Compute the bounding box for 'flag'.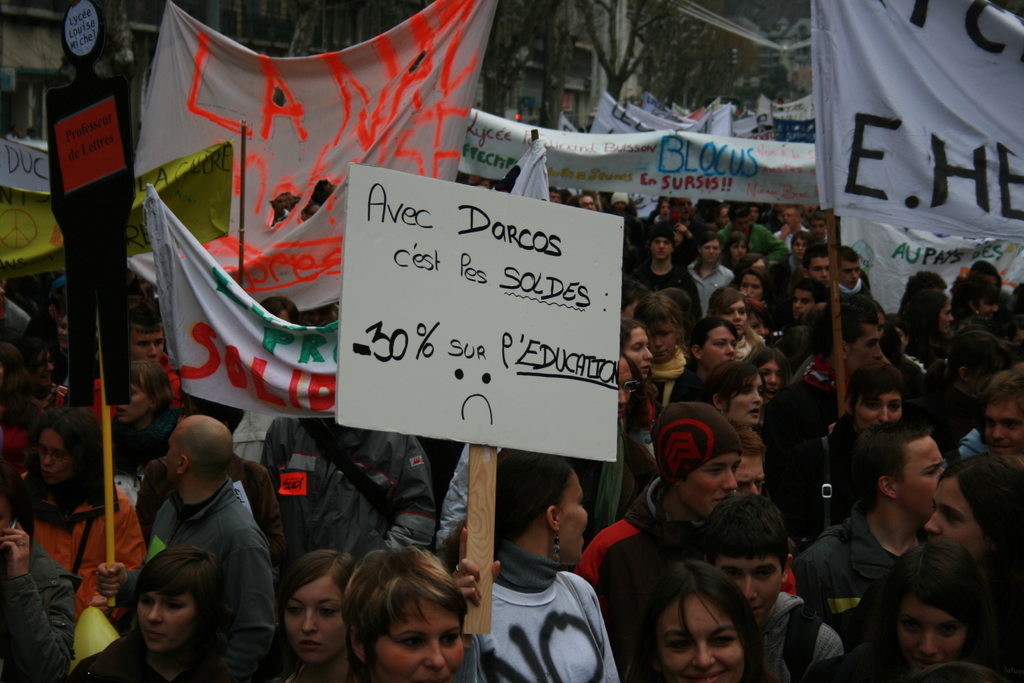
bbox(145, 180, 355, 420).
